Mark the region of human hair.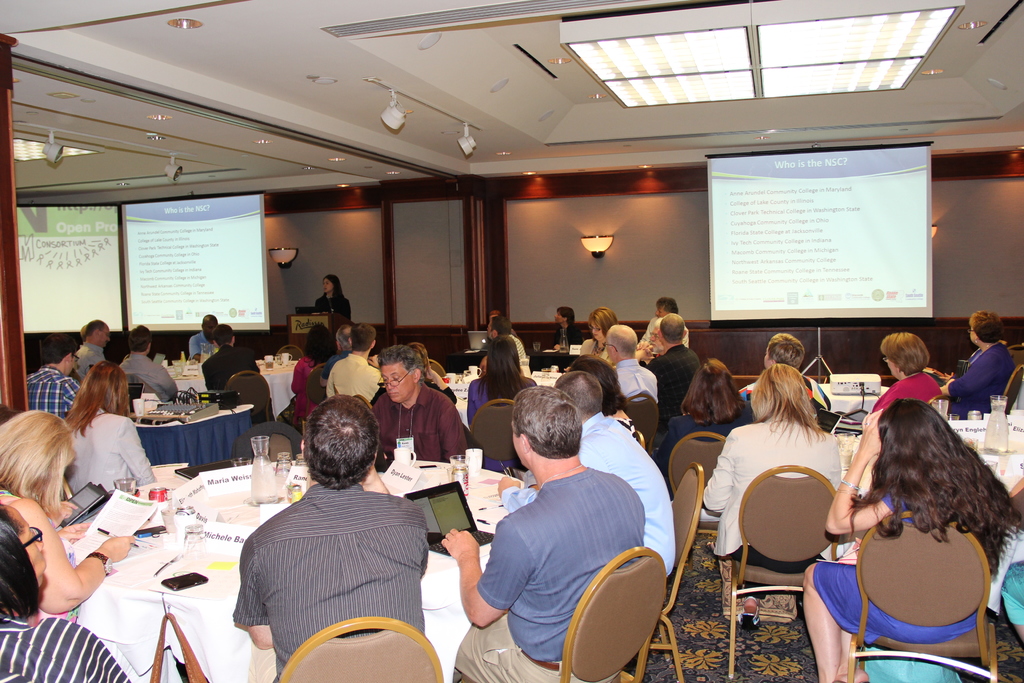
Region: box(880, 332, 930, 378).
